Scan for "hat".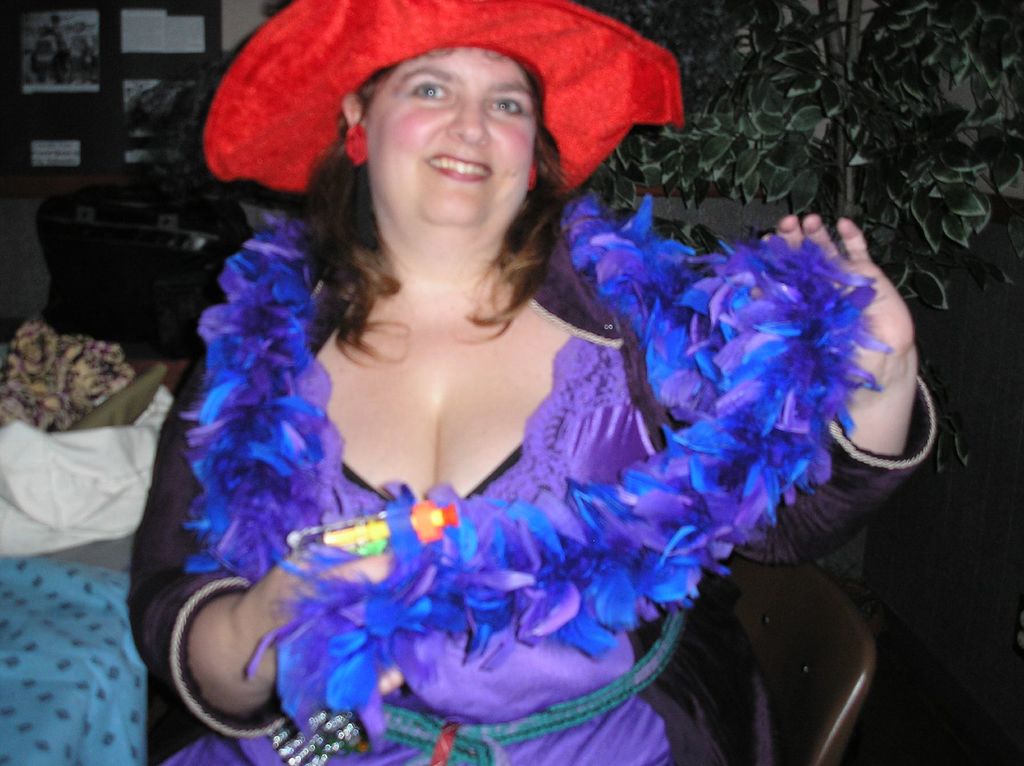
Scan result: Rect(207, 0, 648, 246).
